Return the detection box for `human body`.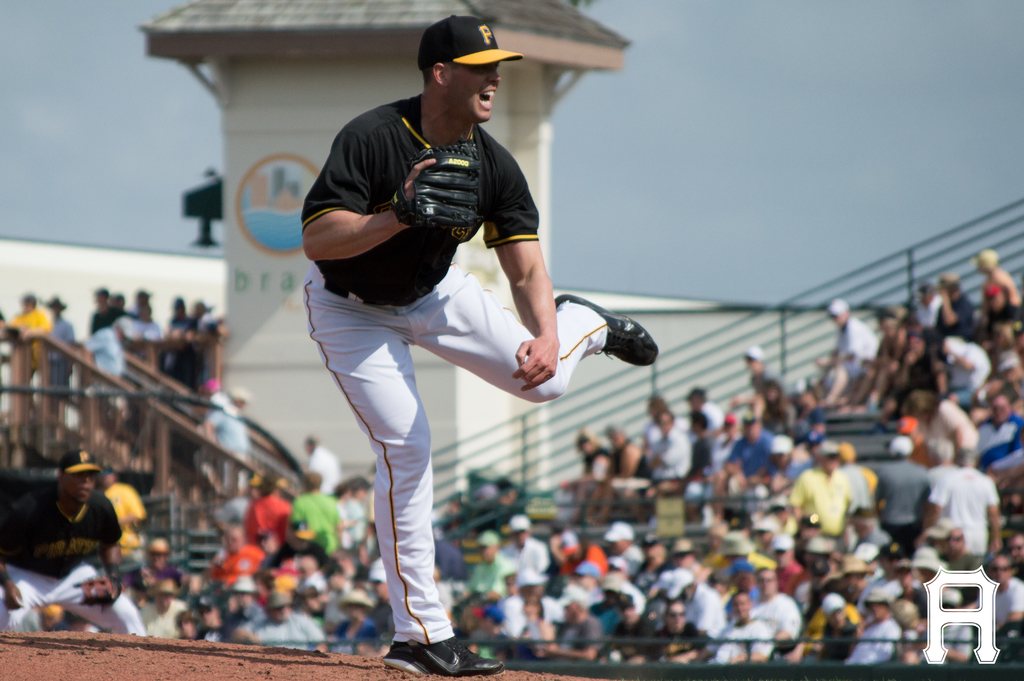
region(652, 570, 711, 631).
